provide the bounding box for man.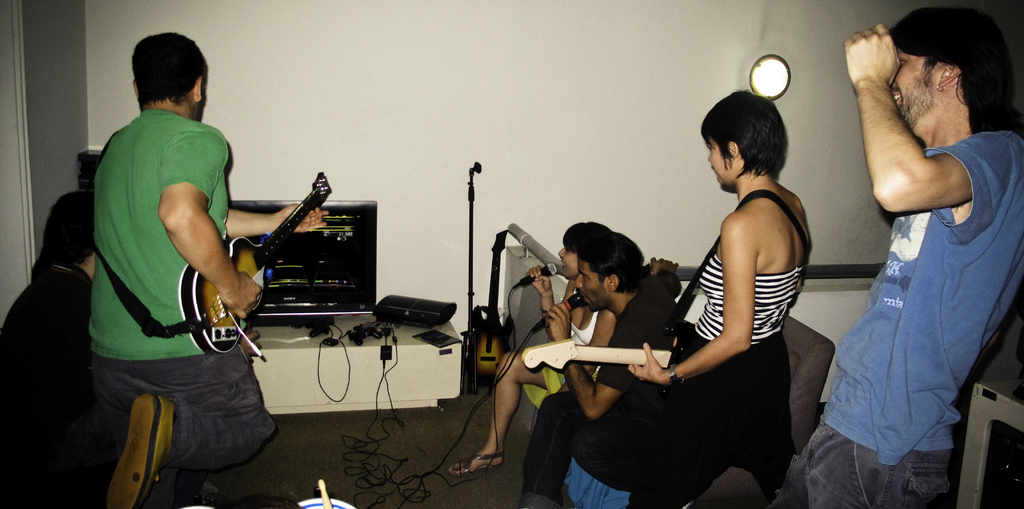
88/31/277/508.
